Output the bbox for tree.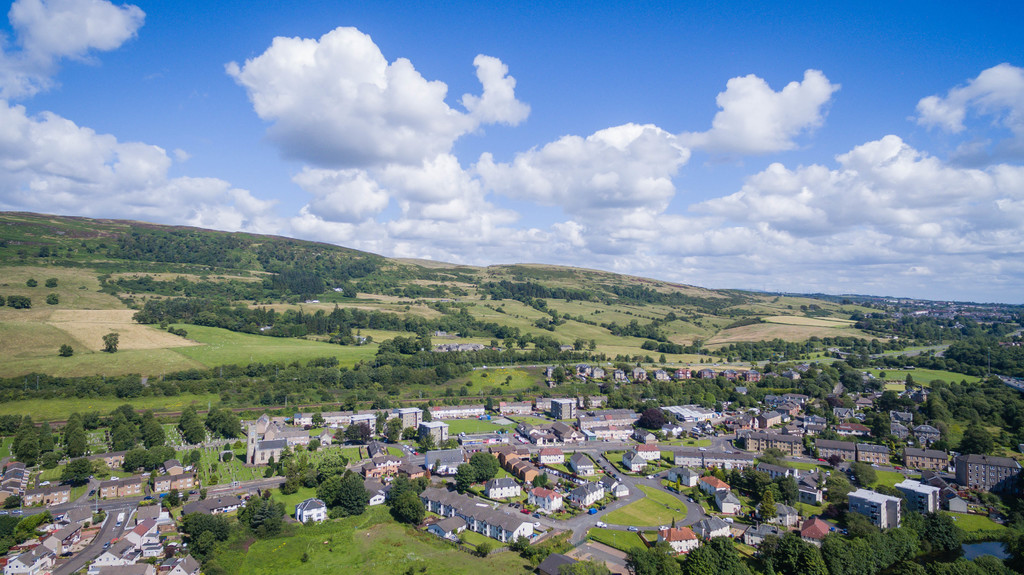
BBox(166, 487, 179, 509).
